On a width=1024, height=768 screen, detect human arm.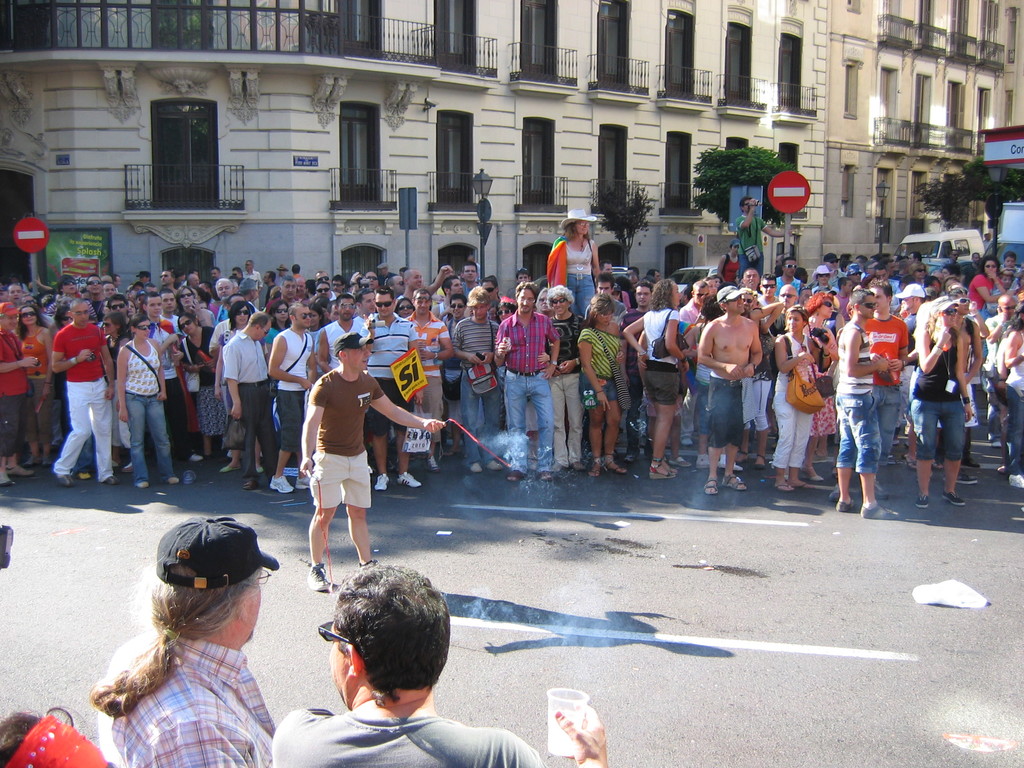
bbox(665, 308, 688, 378).
